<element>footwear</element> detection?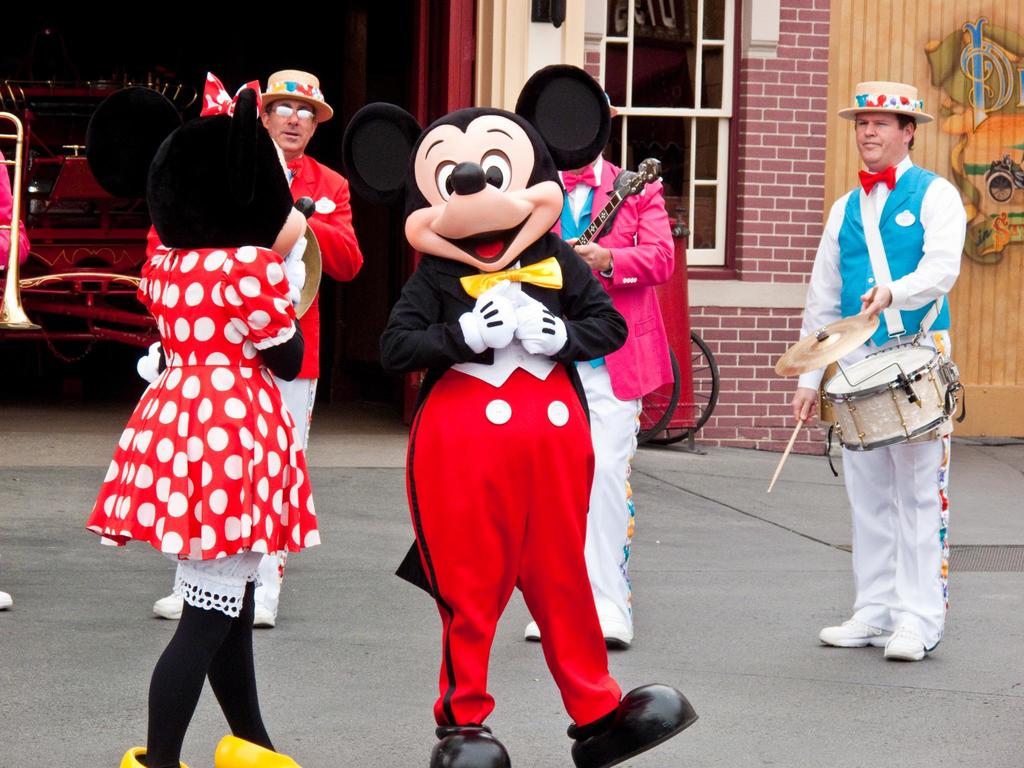
(518,617,541,646)
